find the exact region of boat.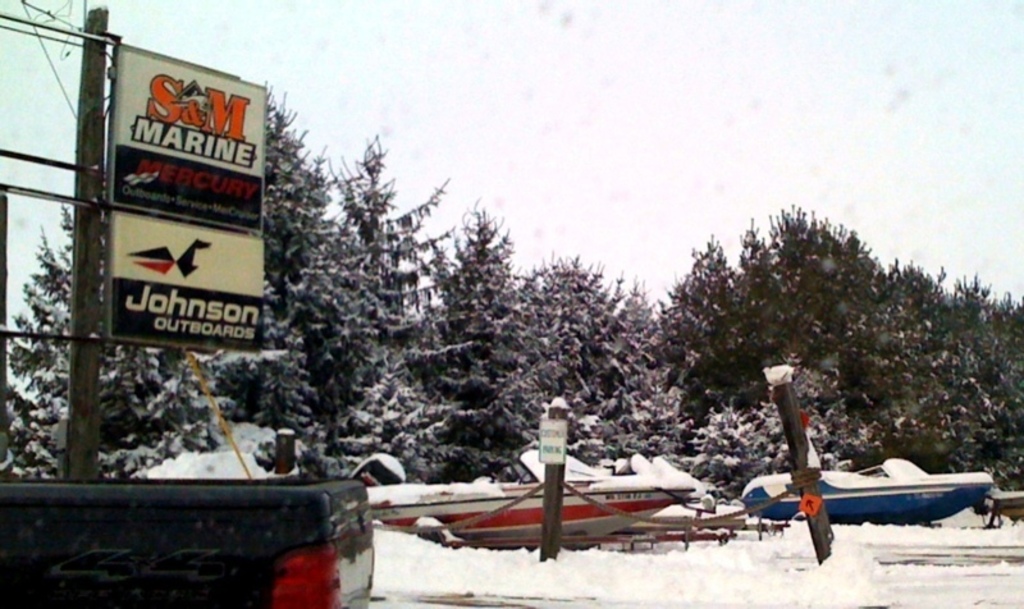
Exact region: 777, 449, 1014, 535.
